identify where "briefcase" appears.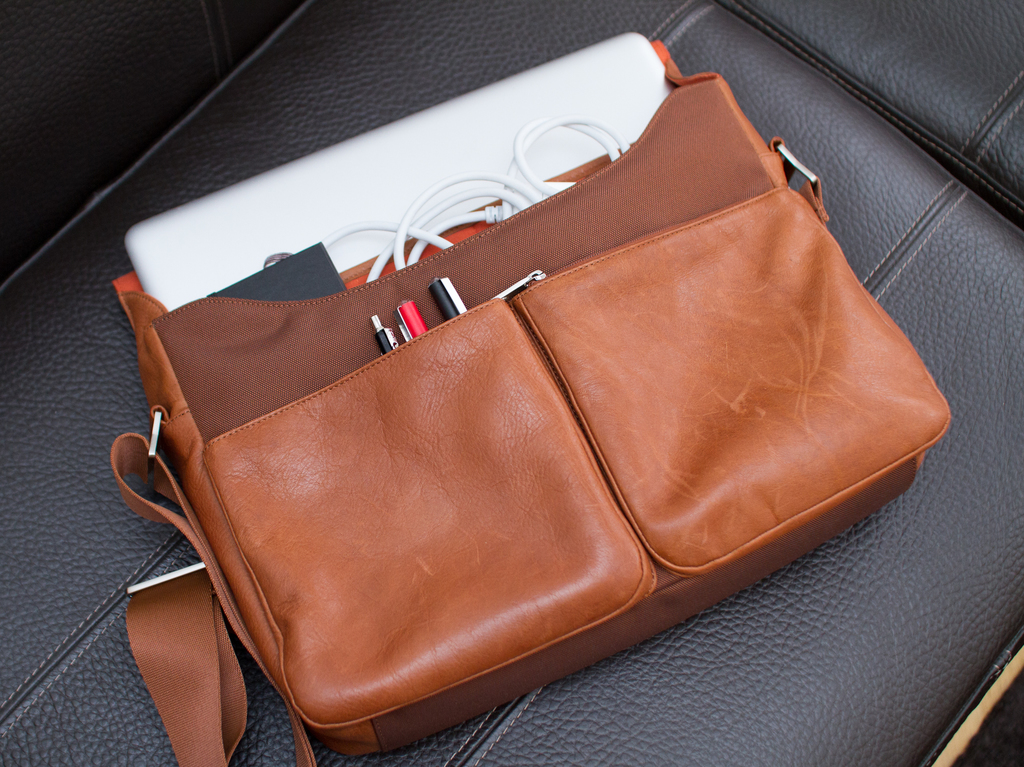
Appears at bbox=[92, 21, 979, 766].
